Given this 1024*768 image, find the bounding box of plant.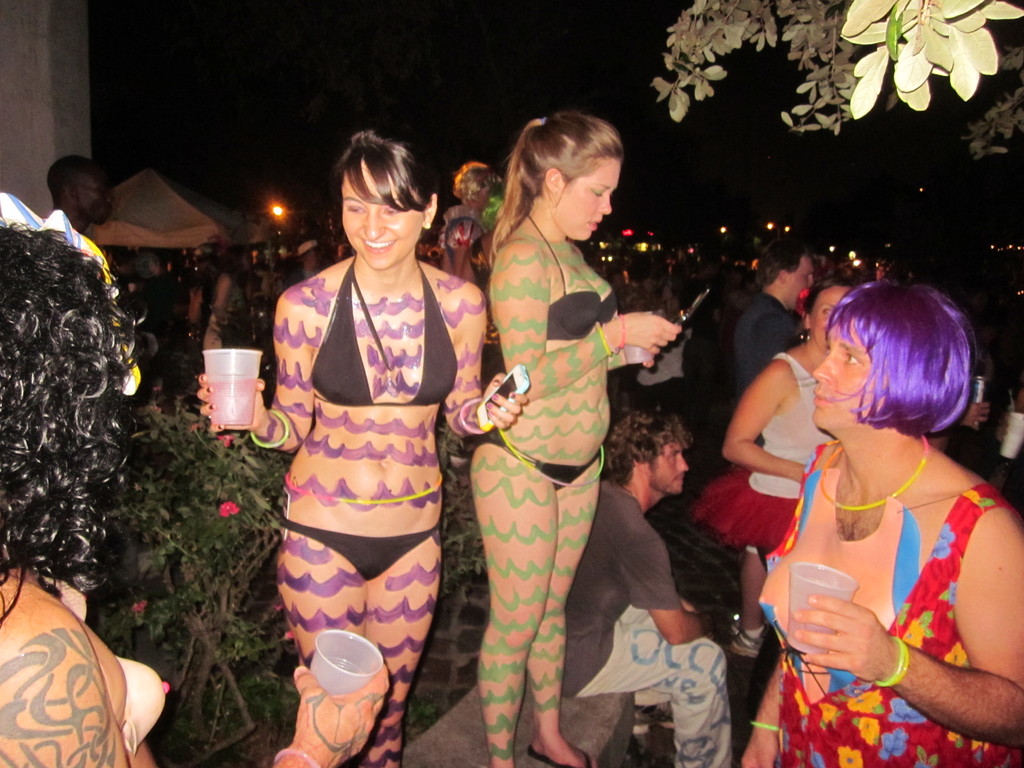
x1=636 y1=0 x2=1023 y2=177.
